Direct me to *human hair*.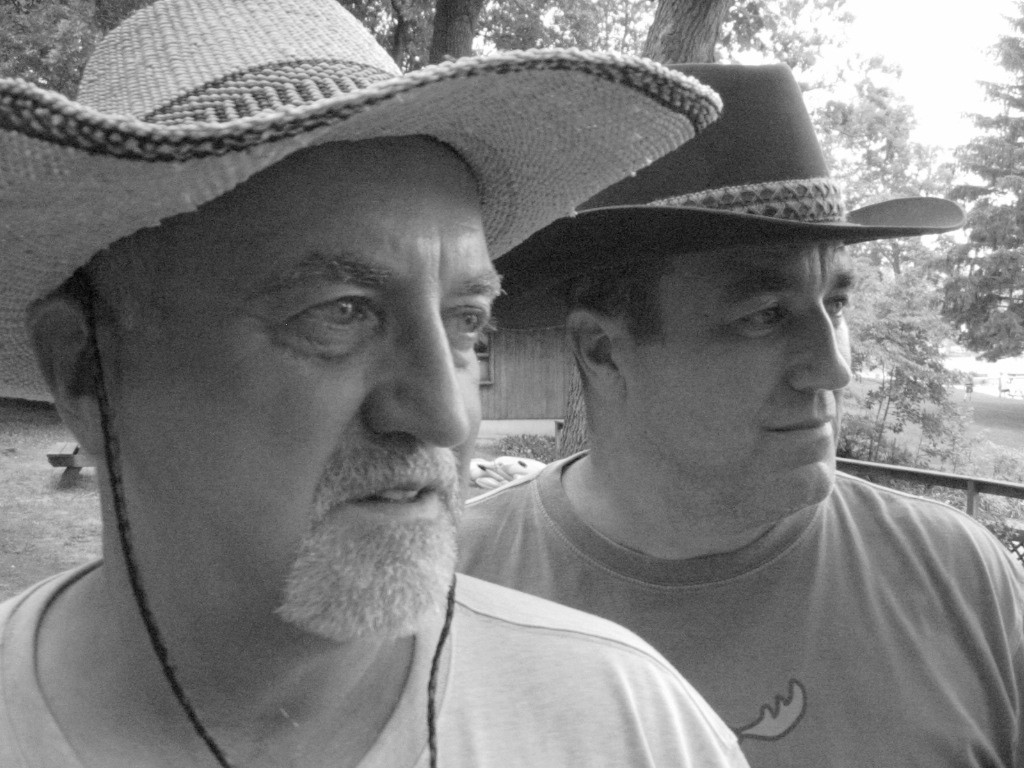
Direction: {"left": 562, "top": 258, "right": 681, "bottom": 346}.
